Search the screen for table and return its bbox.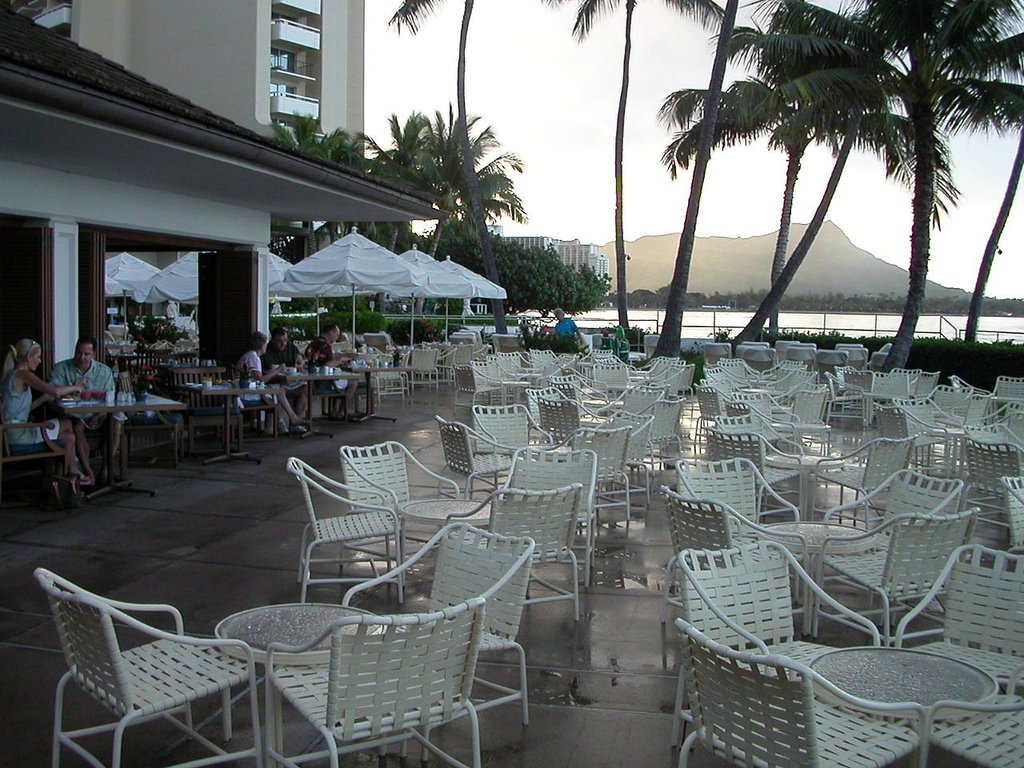
Found: 626,375,653,380.
